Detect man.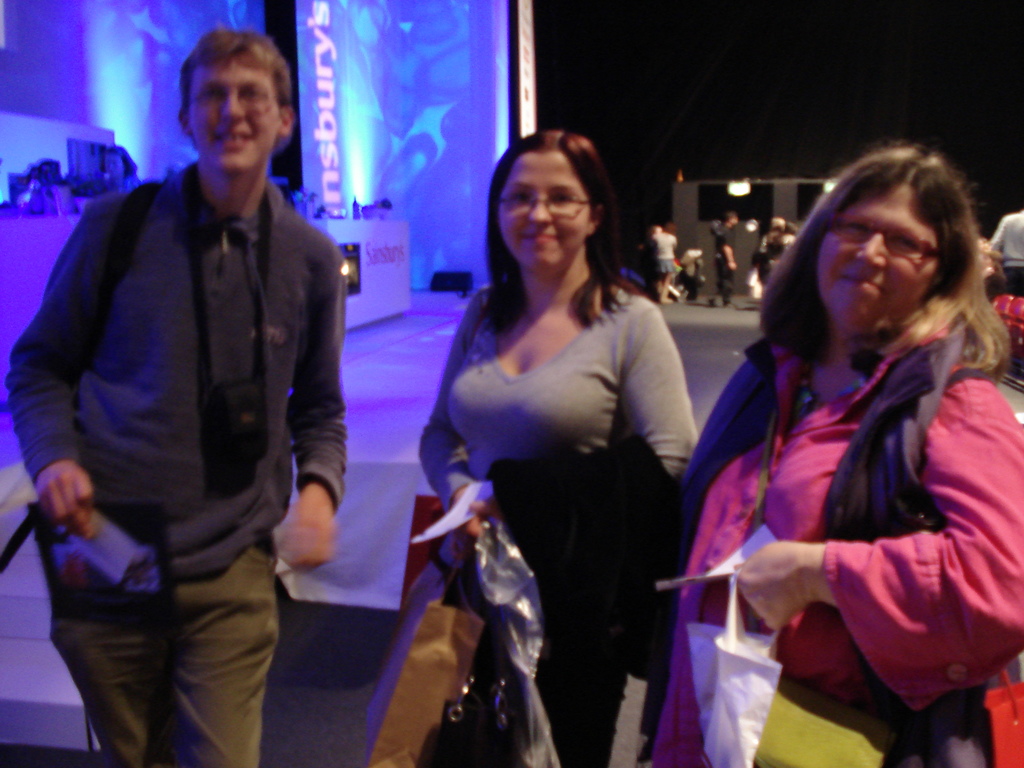
Detected at bbox=[988, 209, 1023, 299].
